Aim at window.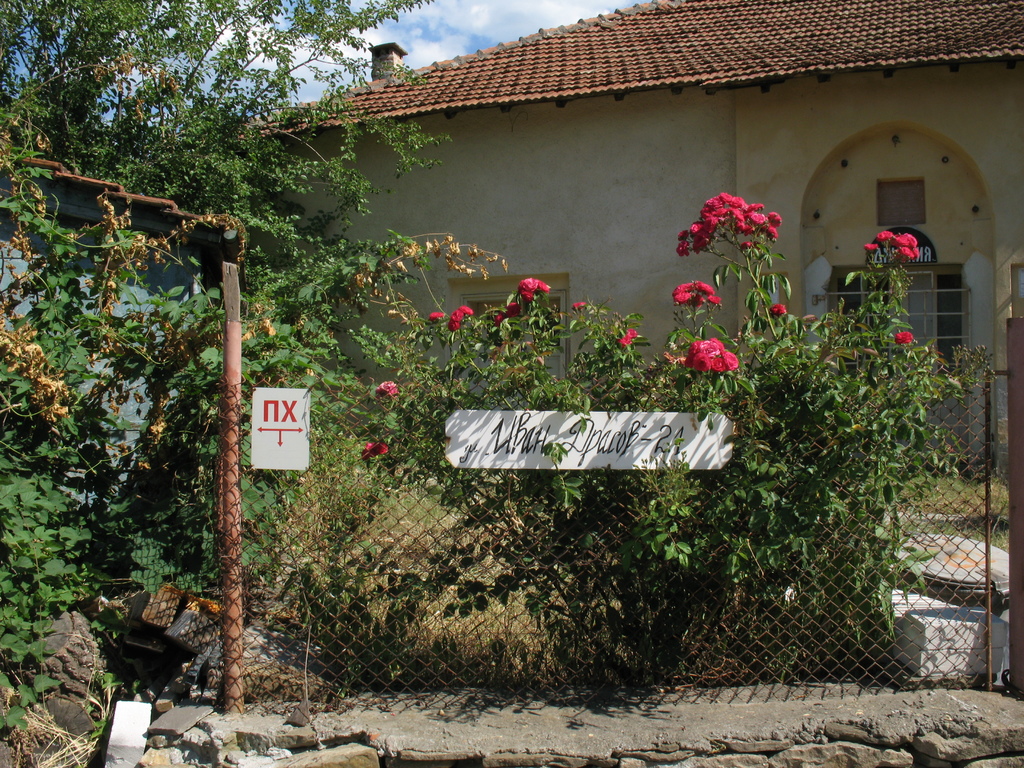
Aimed at {"left": 420, "top": 271, "right": 570, "bottom": 399}.
